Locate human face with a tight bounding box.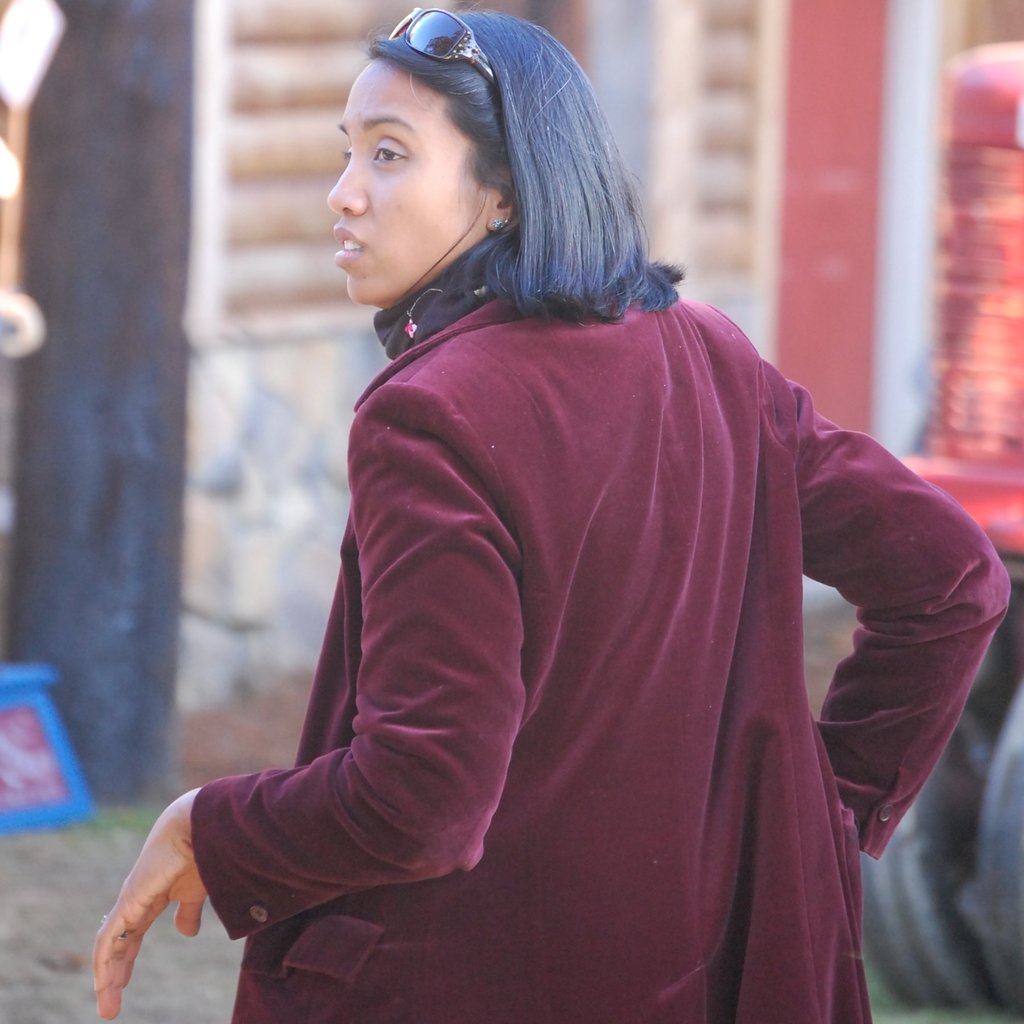
left=328, top=59, right=484, bottom=309.
